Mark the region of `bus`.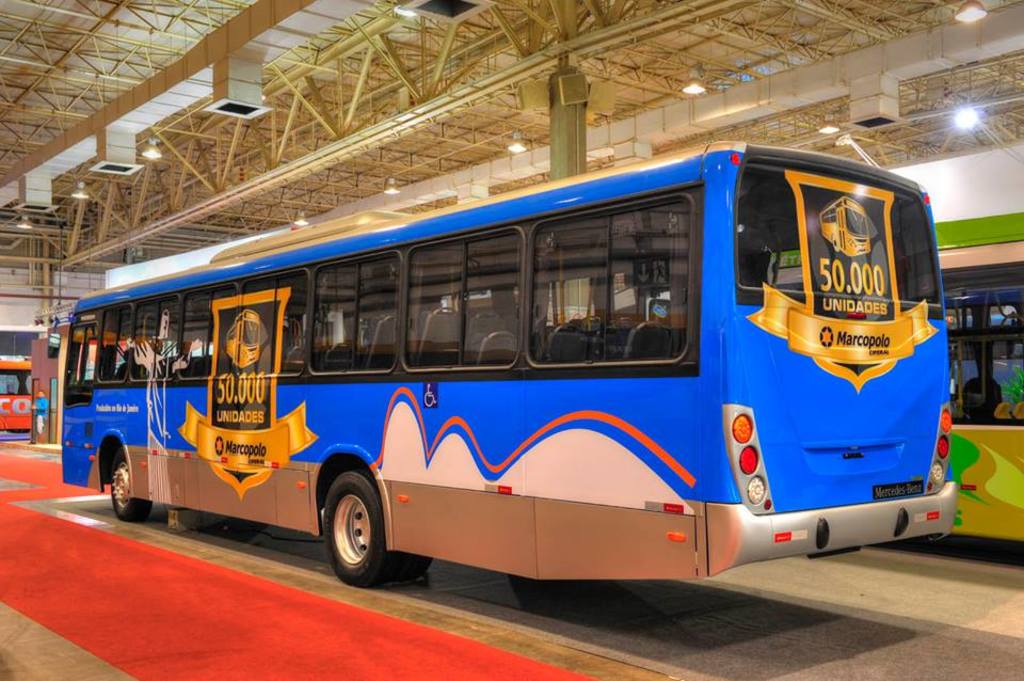
Region: (64,138,961,591).
